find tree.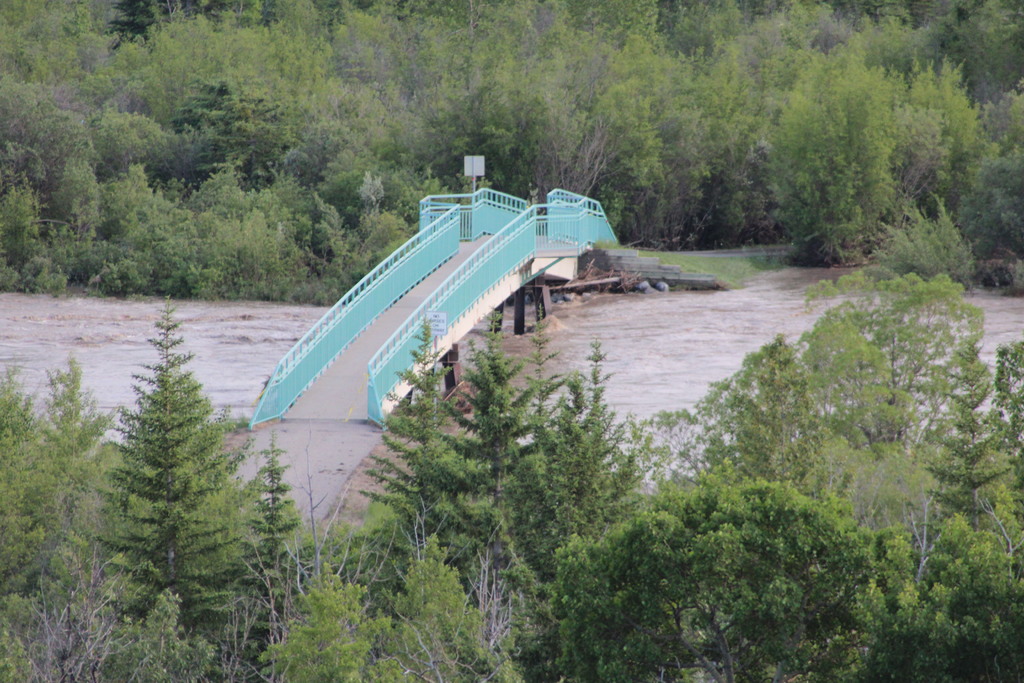
bbox=[593, 0, 753, 239].
